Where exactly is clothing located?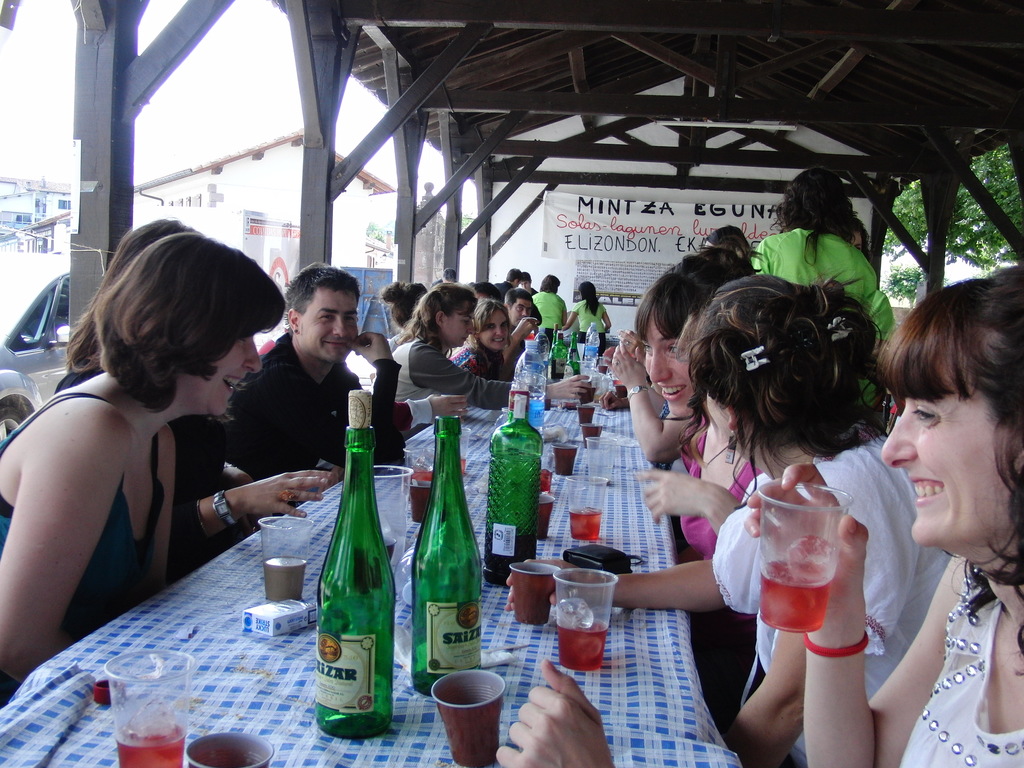
Its bounding box is x1=678 y1=411 x2=764 y2=558.
